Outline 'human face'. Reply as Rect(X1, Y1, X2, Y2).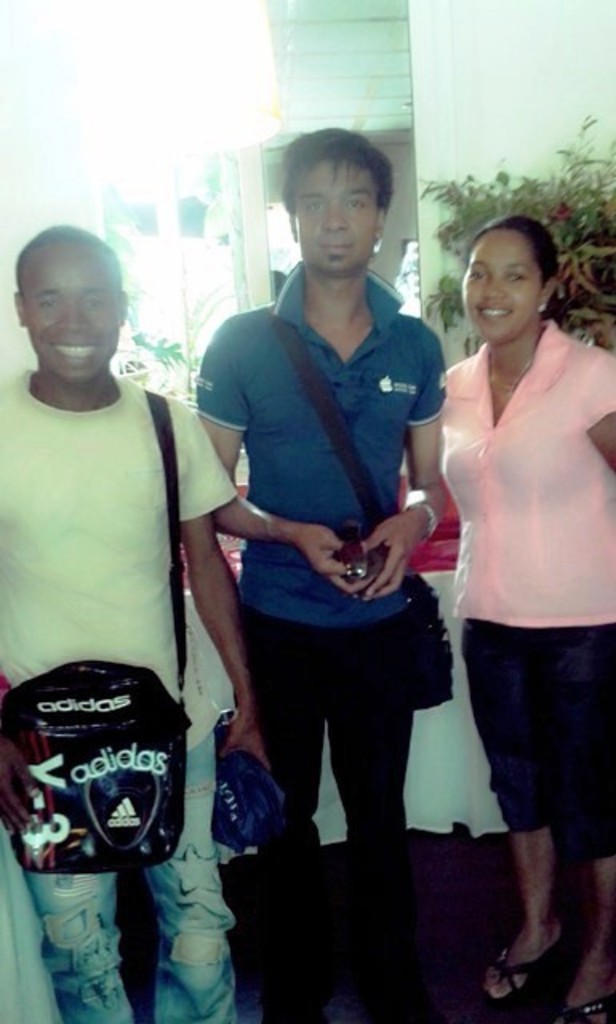
Rect(466, 229, 536, 336).
